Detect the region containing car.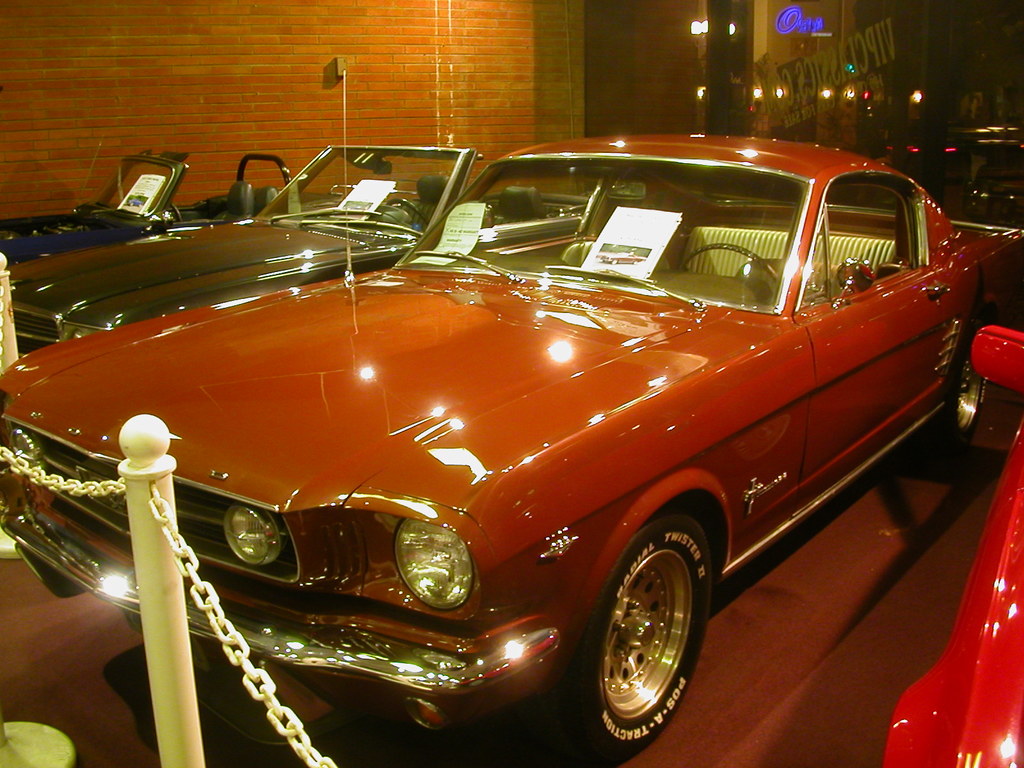
(10,143,589,358).
